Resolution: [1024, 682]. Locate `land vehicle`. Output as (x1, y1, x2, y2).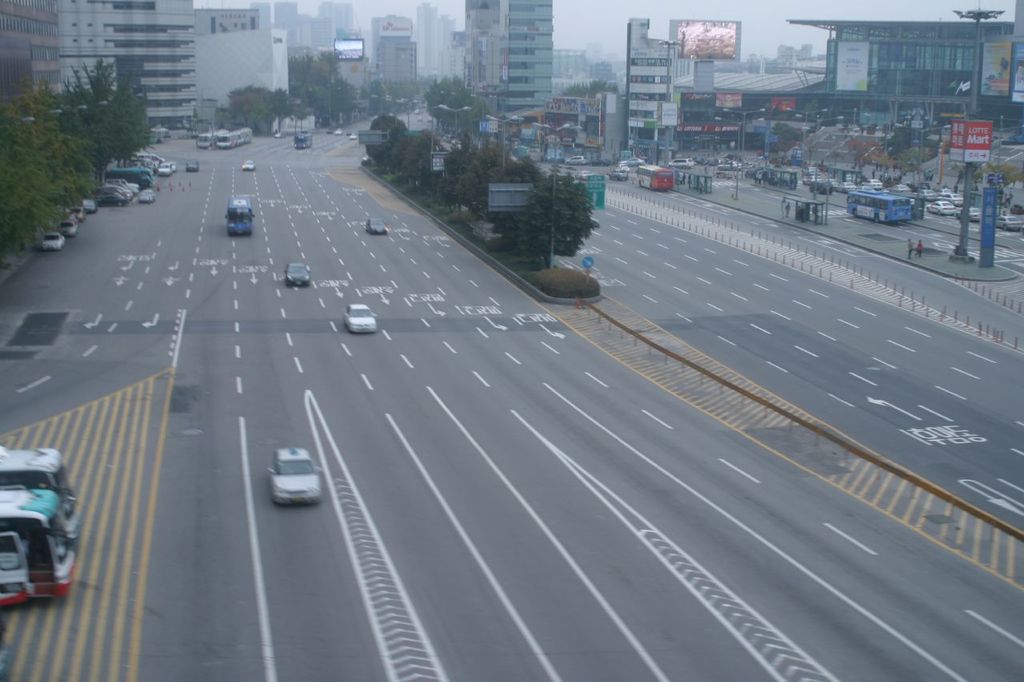
(618, 162, 630, 174).
